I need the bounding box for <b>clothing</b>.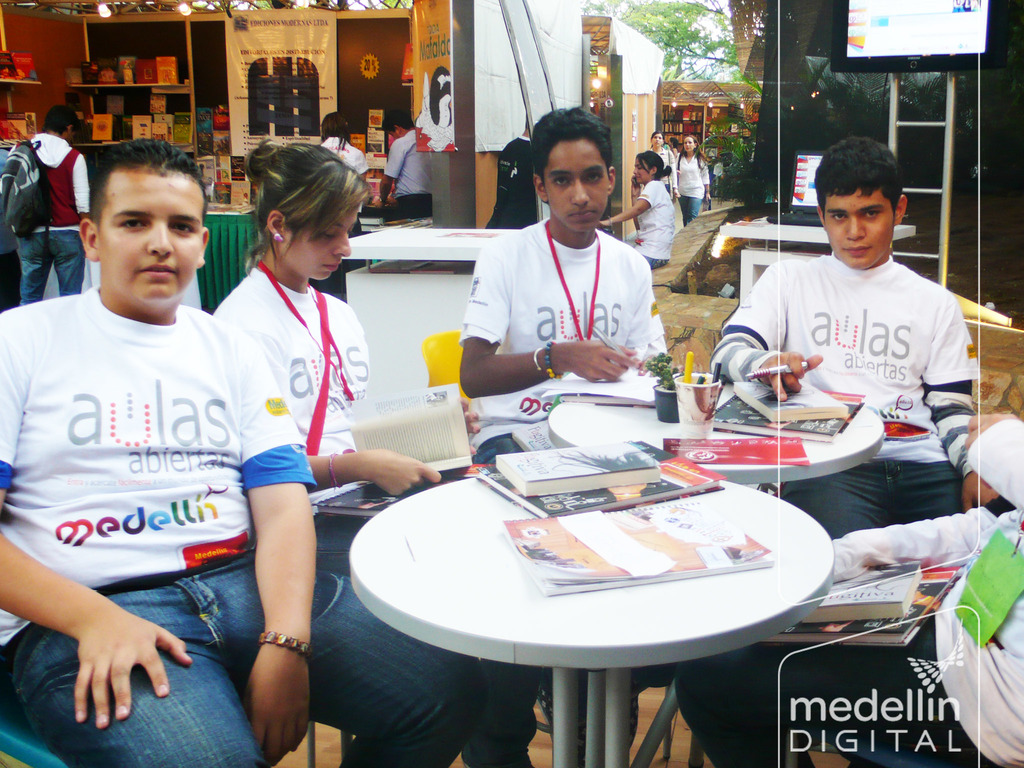
Here it is: BBox(382, 128, 433, 223).
